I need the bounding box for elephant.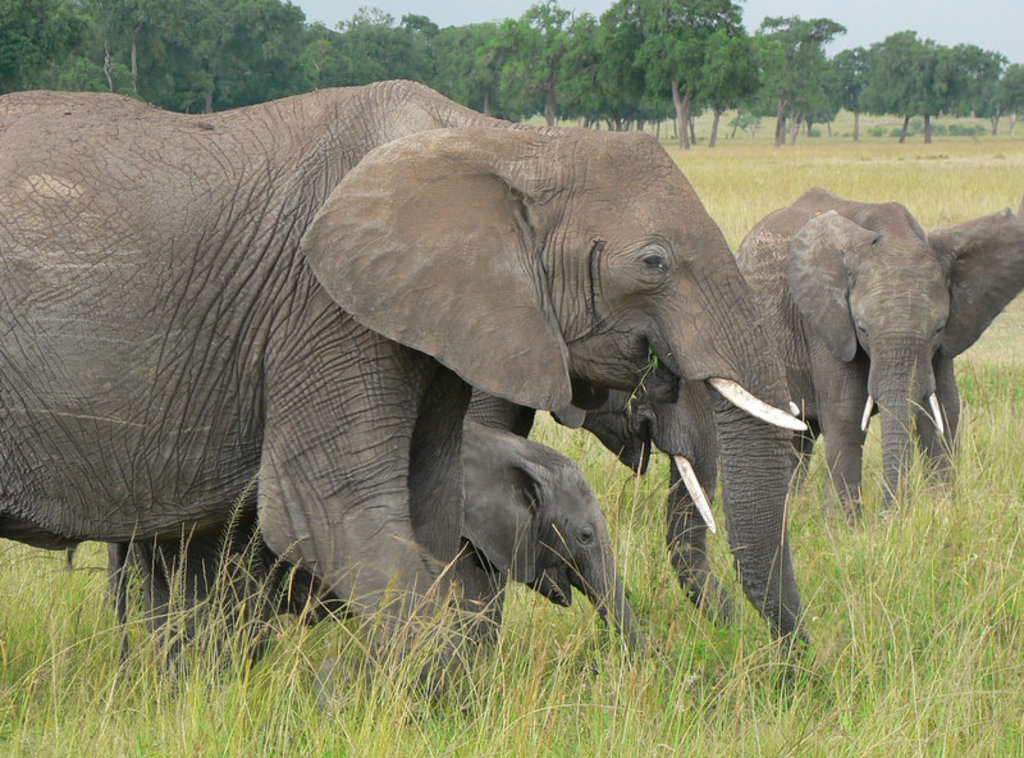
Here it is: x1=448, y1=360, x2=795, y2=654.
